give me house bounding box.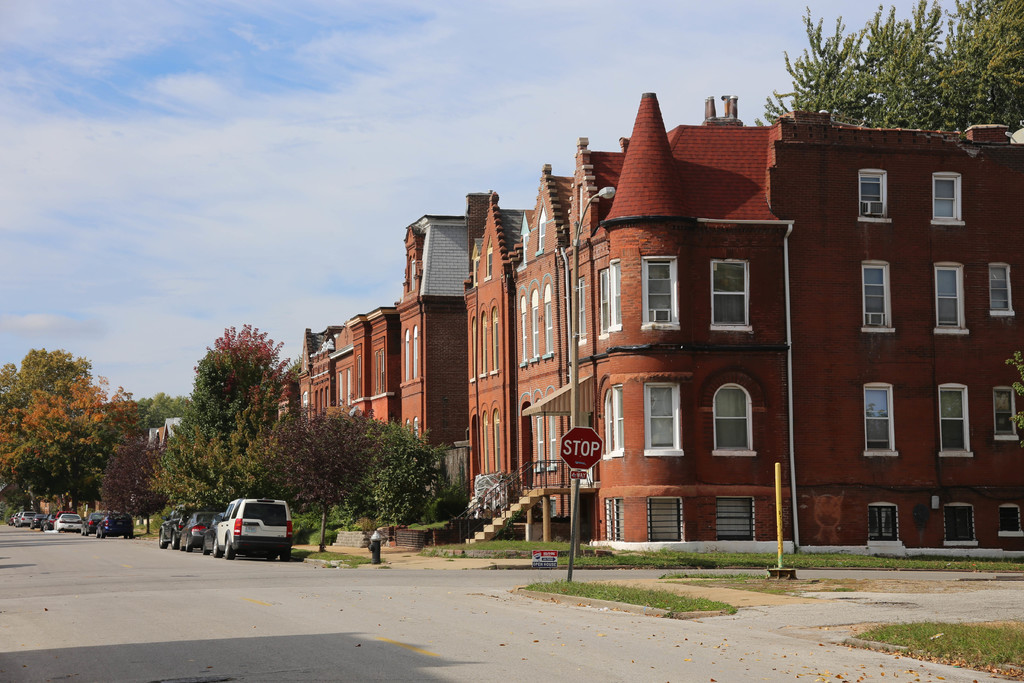
bbox=(513, 163, 573, 514).
